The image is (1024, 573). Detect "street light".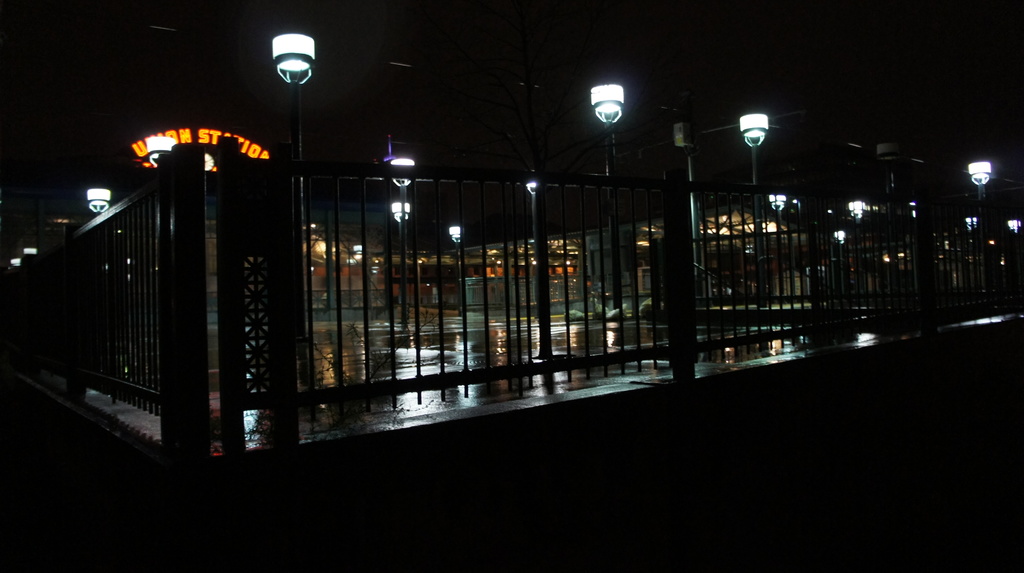
Detection: [left=831, top=221, right=854, bottom=318].
